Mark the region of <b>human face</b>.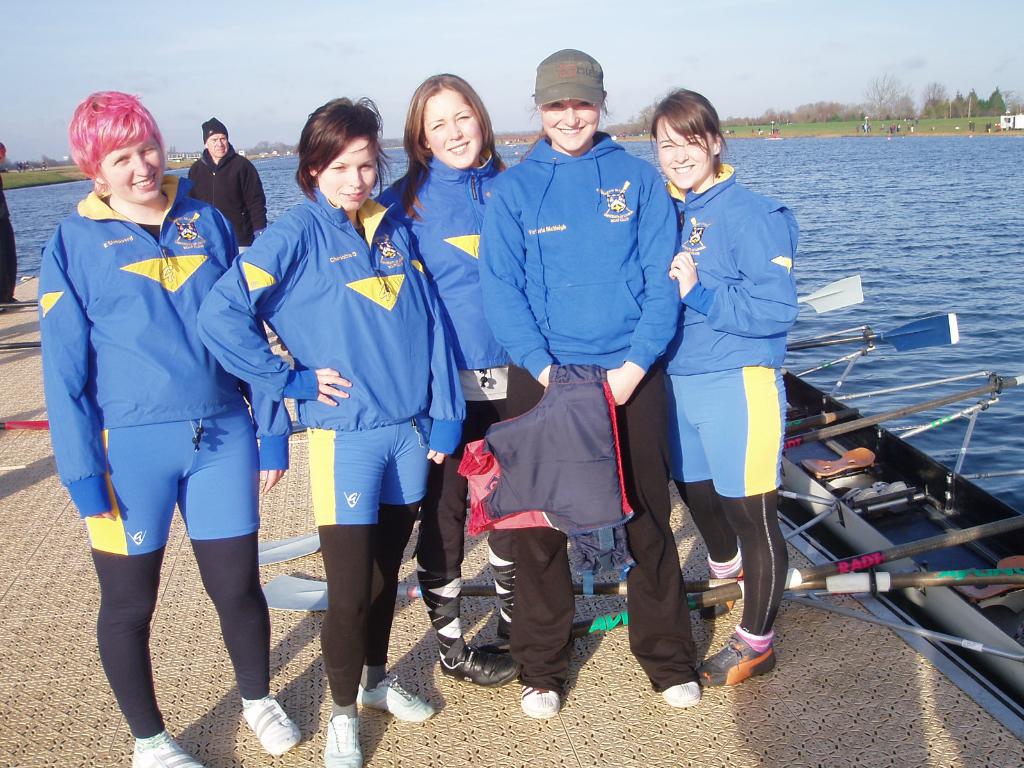
Region: BBox(99, 138, 161, 204).
